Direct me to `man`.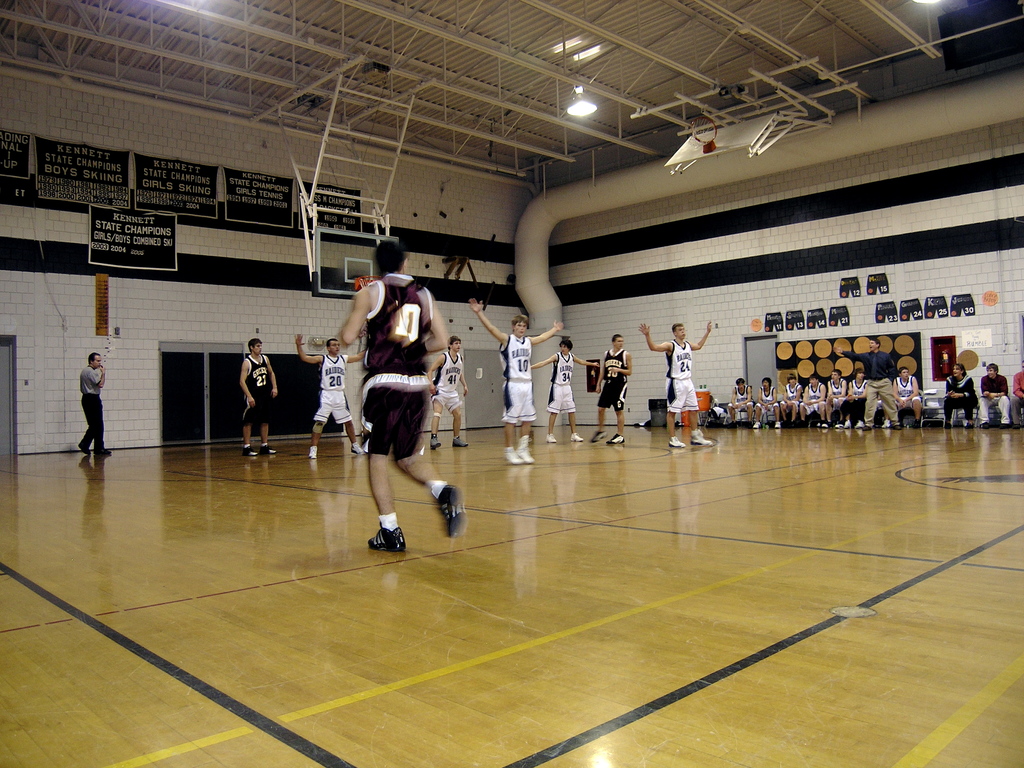
Direction: 831/336/899/430.
